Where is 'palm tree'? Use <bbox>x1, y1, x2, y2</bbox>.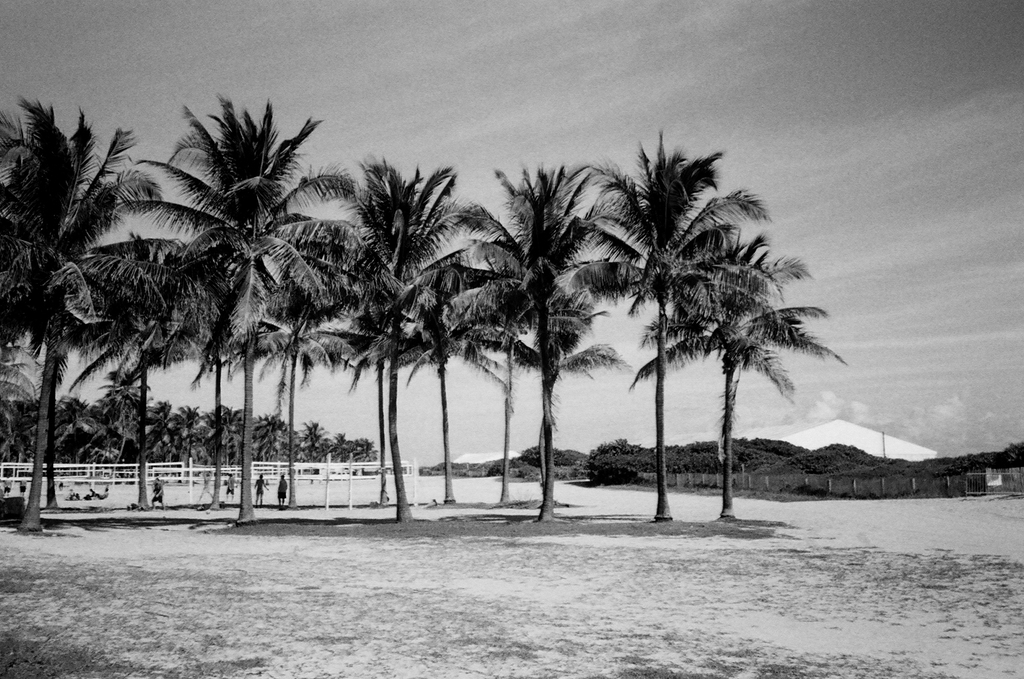
<bbox>306, 420, 351, 467</bbox>.
